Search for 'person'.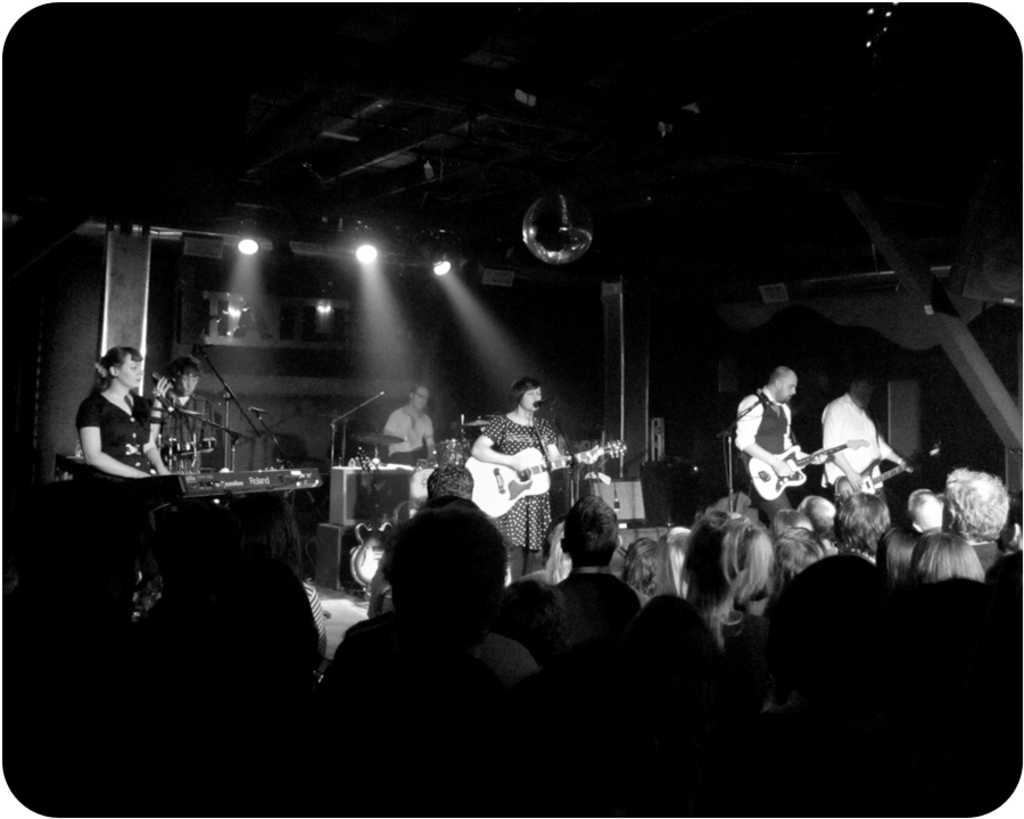
Found at {"x1": 74, "y1": 346, "x2": 163, "y2": 474}.
